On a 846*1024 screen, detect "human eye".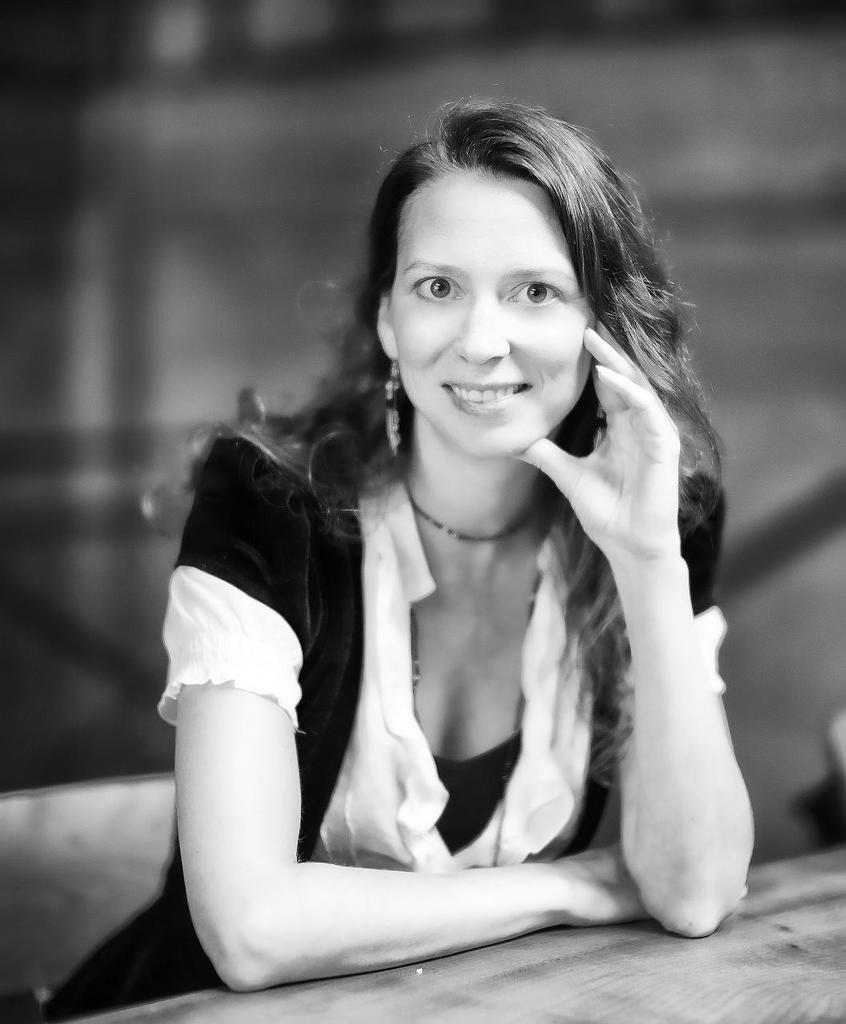
(left=408, top=269, right=463, bottom=307).
